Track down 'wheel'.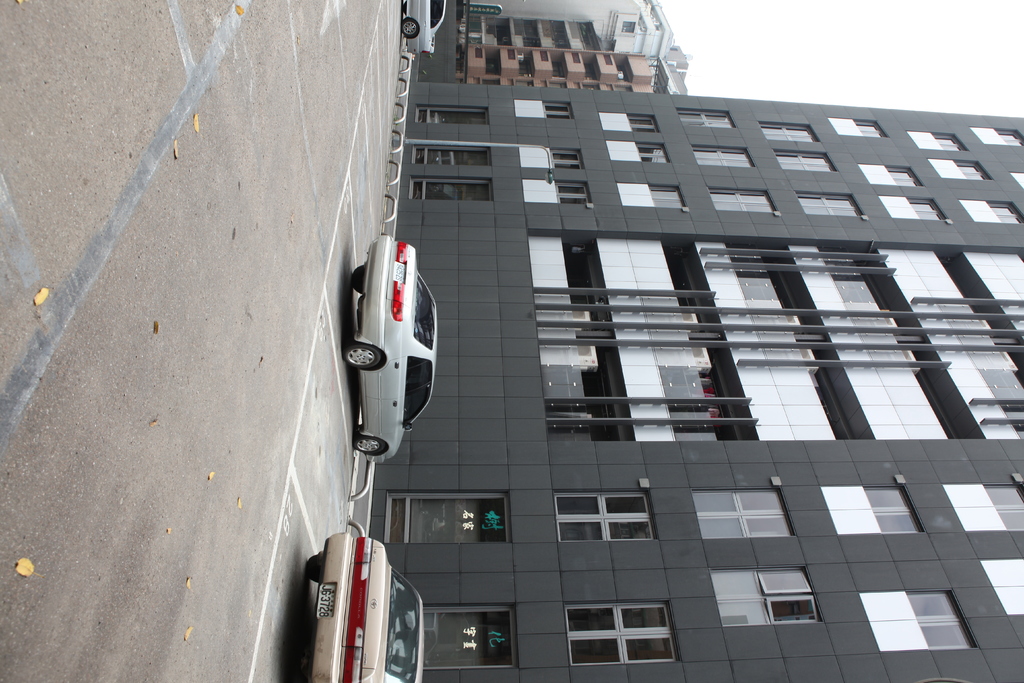
Tracked to <bbox>351, 435, 386, 454</bbox>.
